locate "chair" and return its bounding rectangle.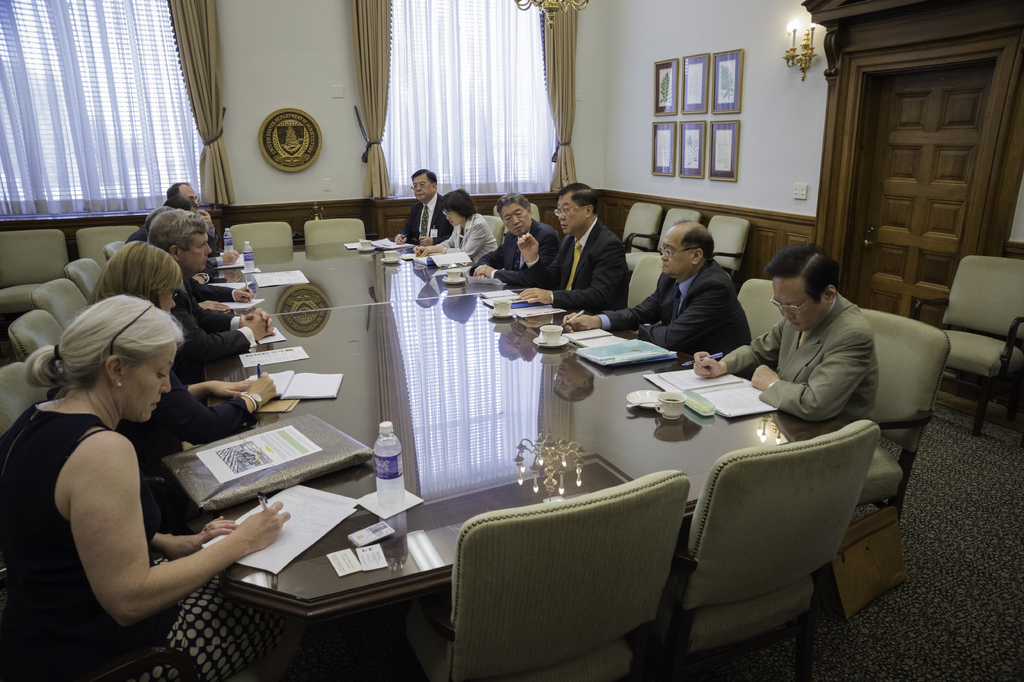
bbox=(225, 225, 300, 250).
